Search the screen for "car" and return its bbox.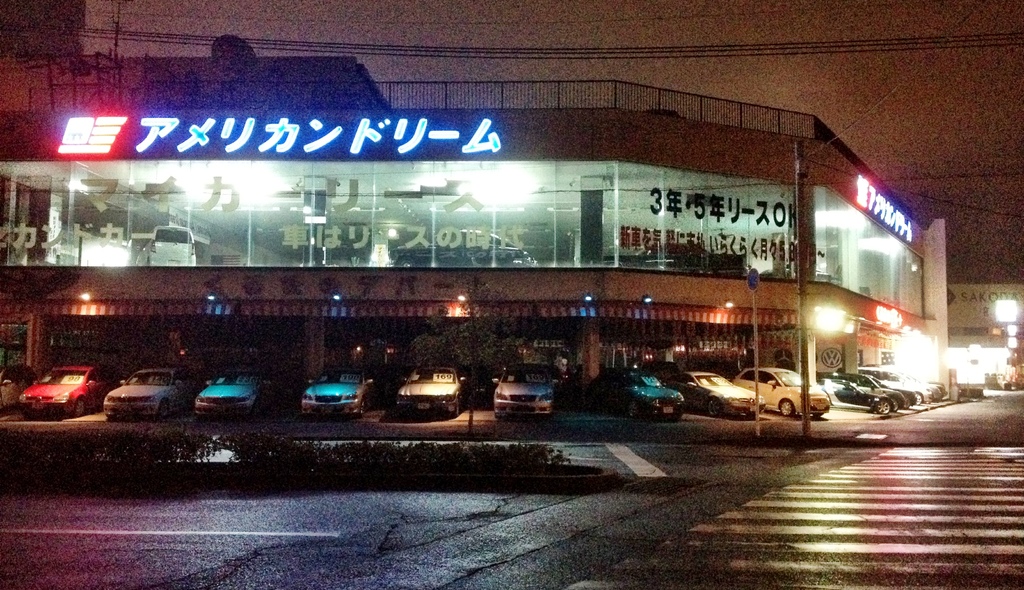
Found: <region>134, 222, 194, 266</region>.
